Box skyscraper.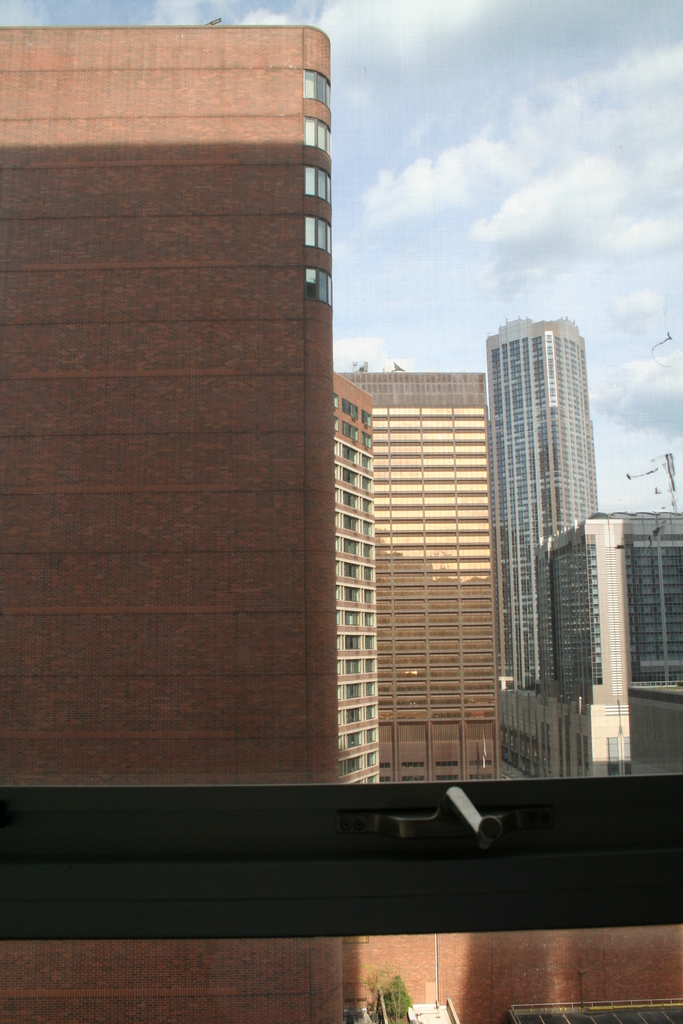
crop(480, 319, 593, 680).
